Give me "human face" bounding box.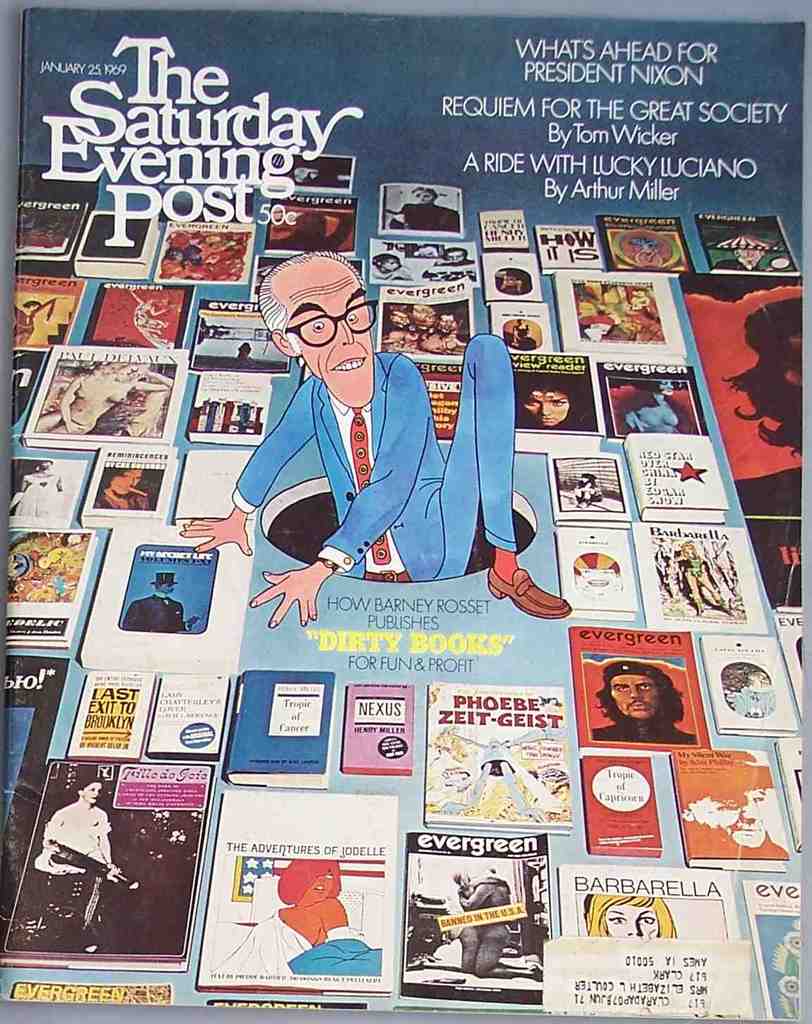
<box>118,363,141,378</box>.
